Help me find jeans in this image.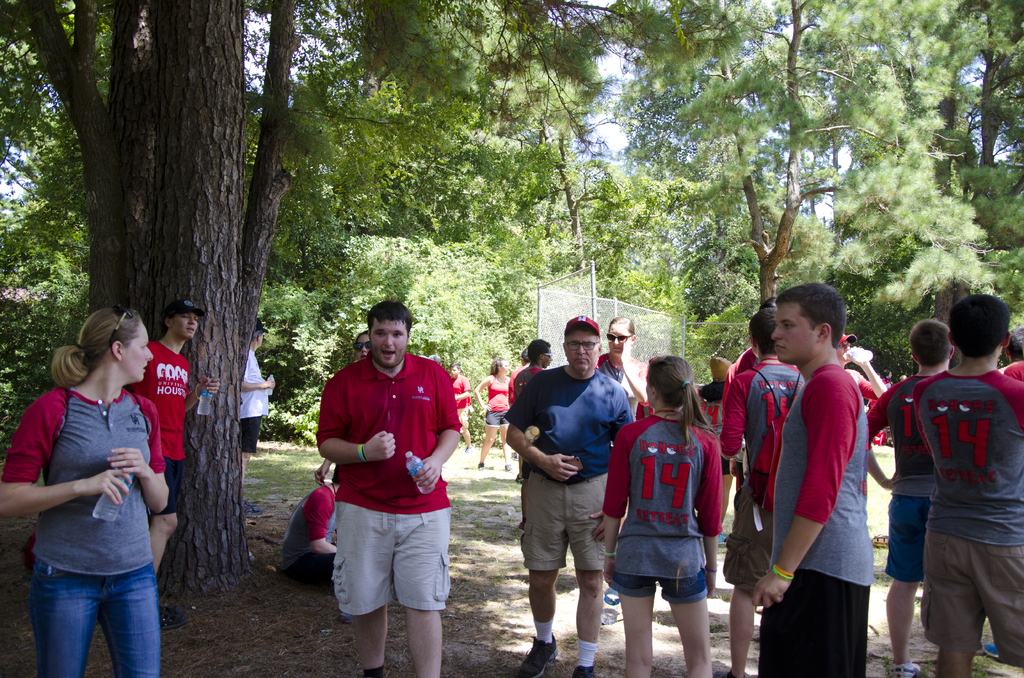
Found it: 755/569/872/674.
